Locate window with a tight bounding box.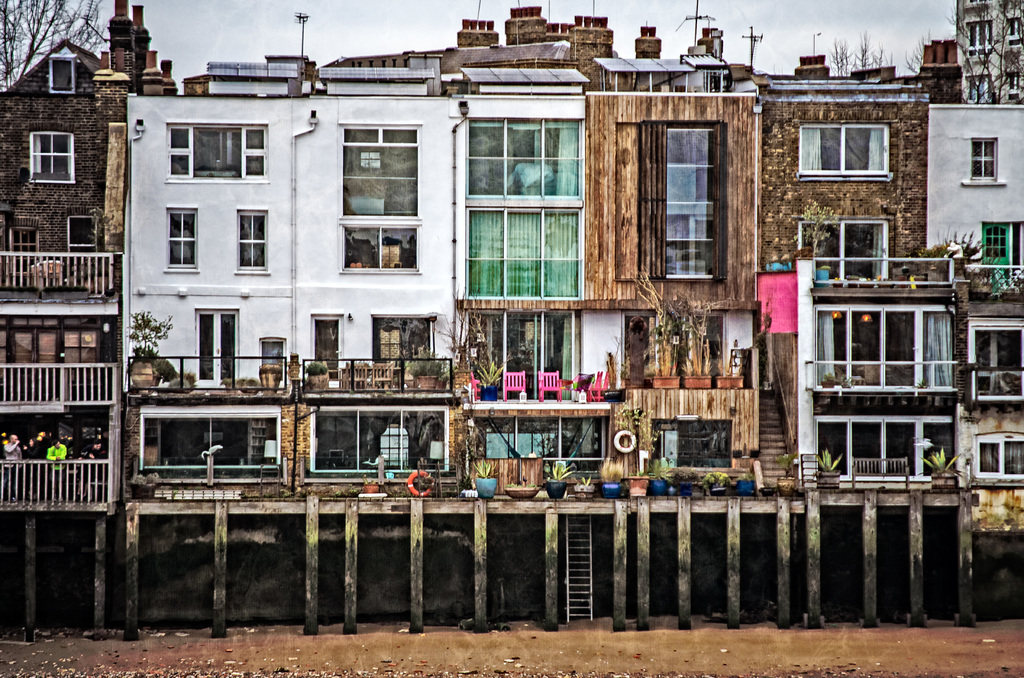
(467,211,584,296).
